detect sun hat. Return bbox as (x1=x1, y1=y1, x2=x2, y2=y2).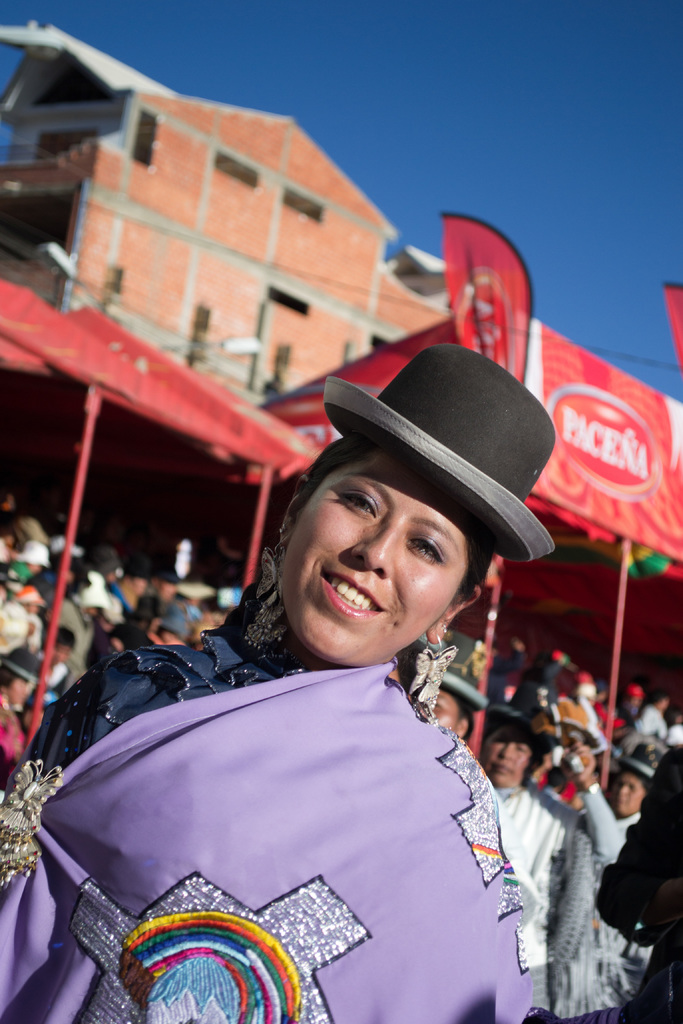
(x1=611, y1=745, x2=654, y2=781).
